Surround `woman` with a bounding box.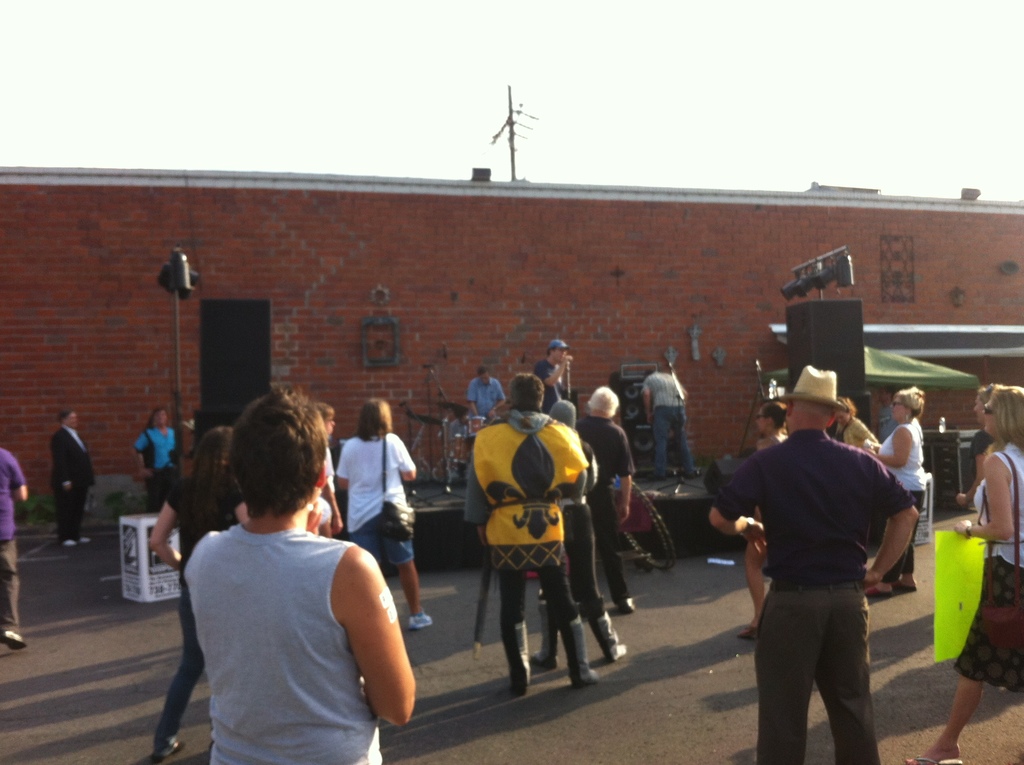
box(901, 385, 1023, 764).
